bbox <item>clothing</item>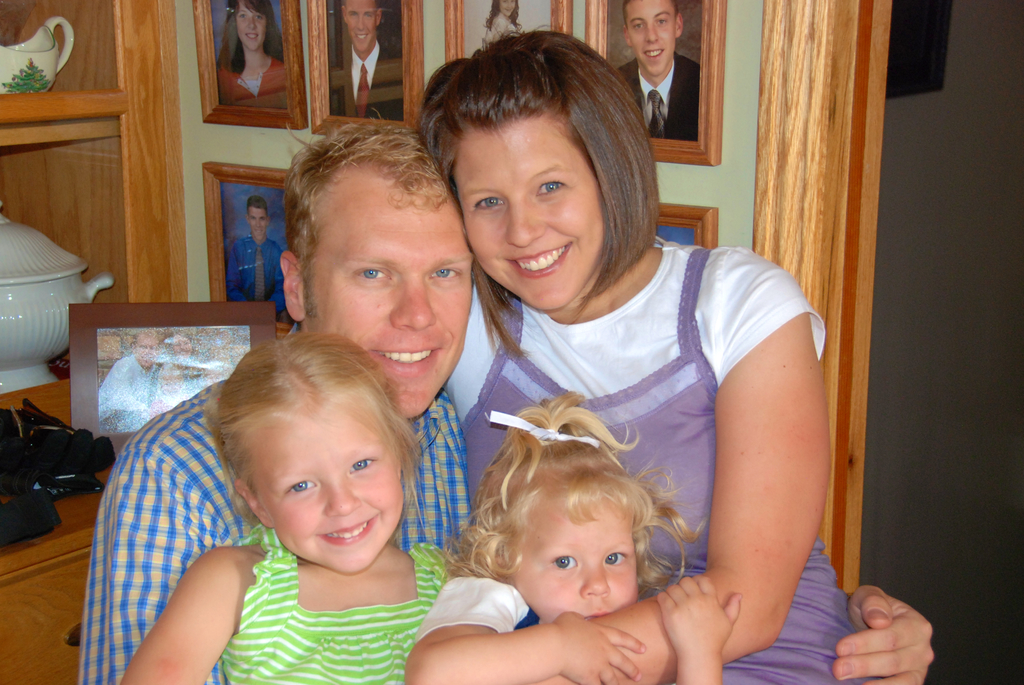
(left=508, top=202, right=828, bottom=637)
